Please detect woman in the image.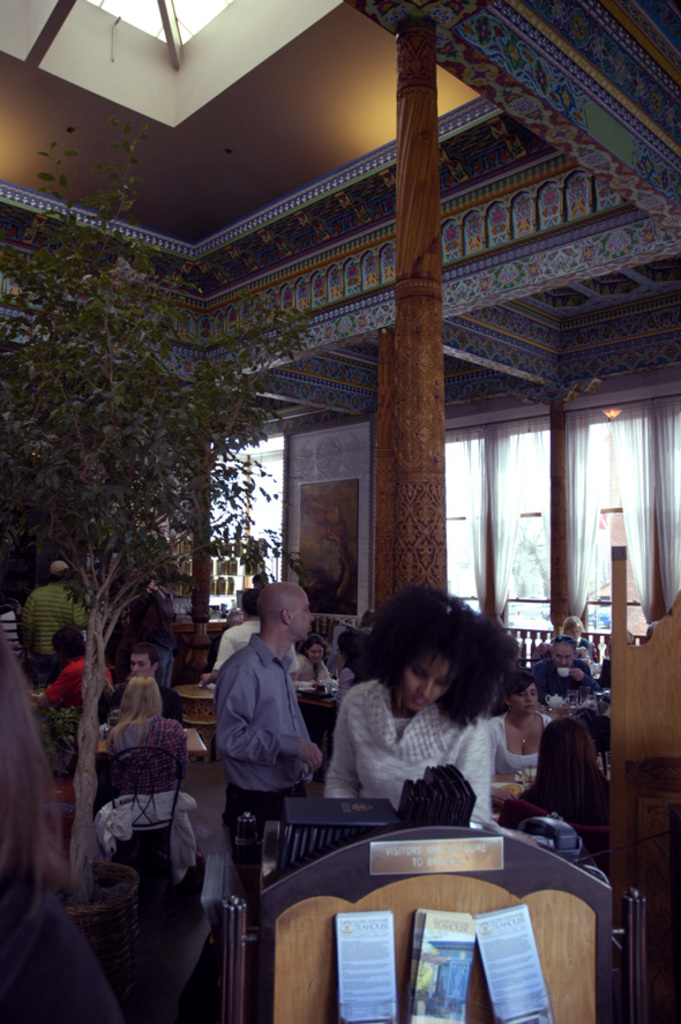
box=[97, 673, 185, 754].
